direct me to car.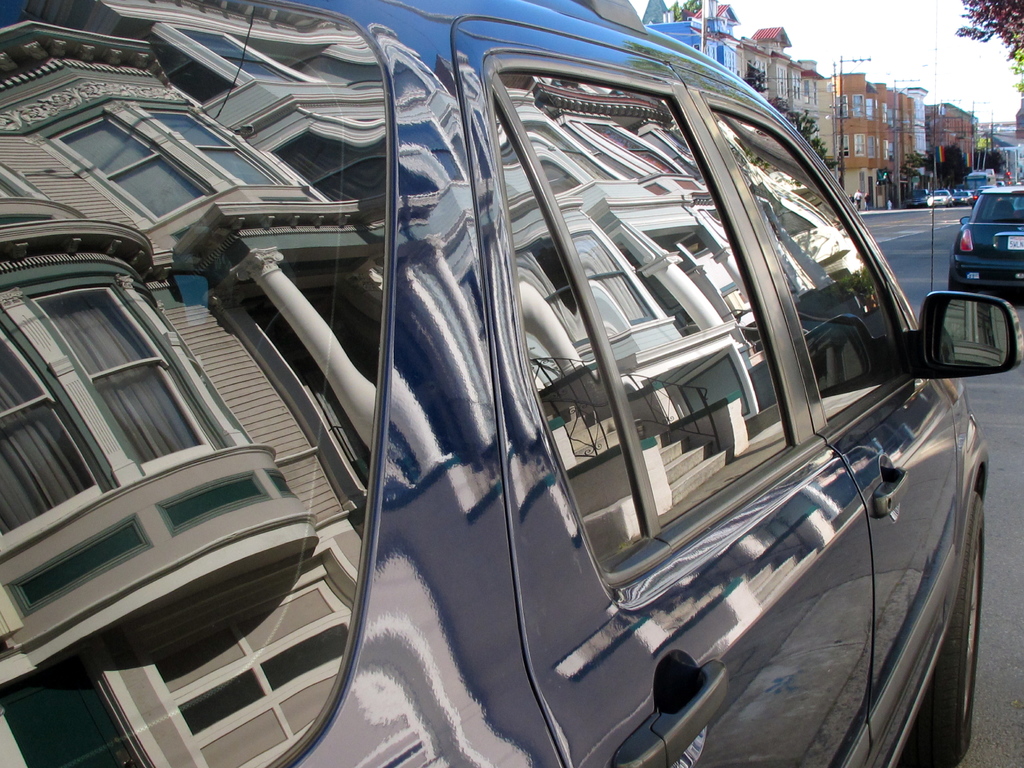
Direction: bbox=[934, 189, 953, 206].
